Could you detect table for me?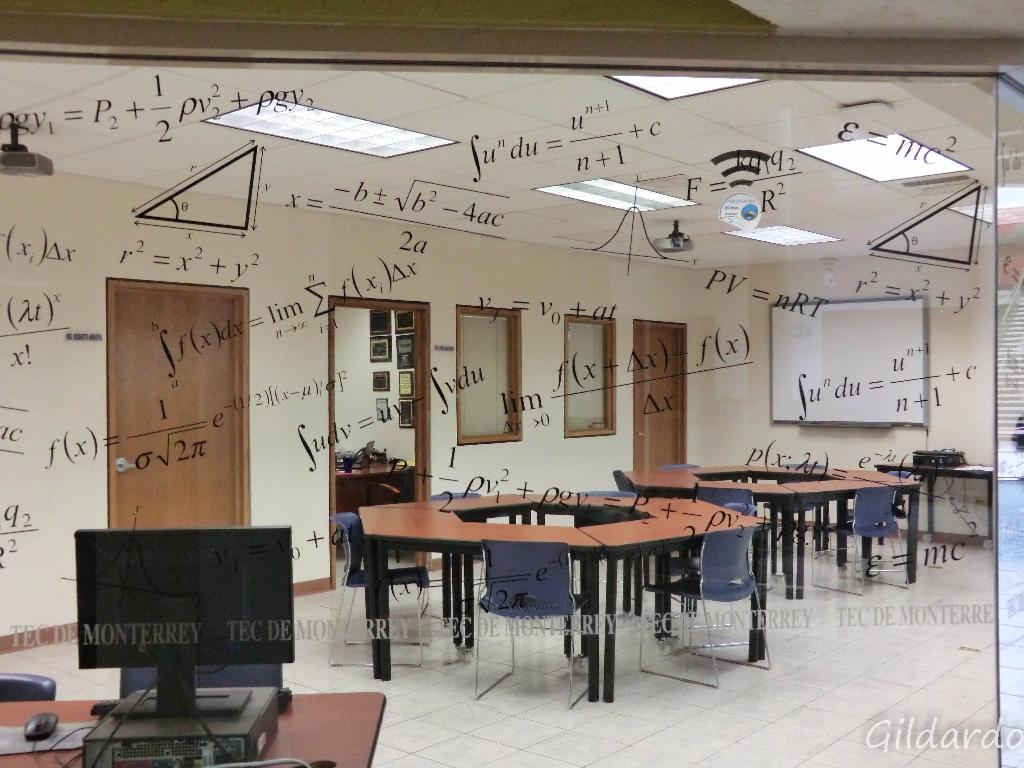
Detection result: BBox(323, 493, 783, 695).
